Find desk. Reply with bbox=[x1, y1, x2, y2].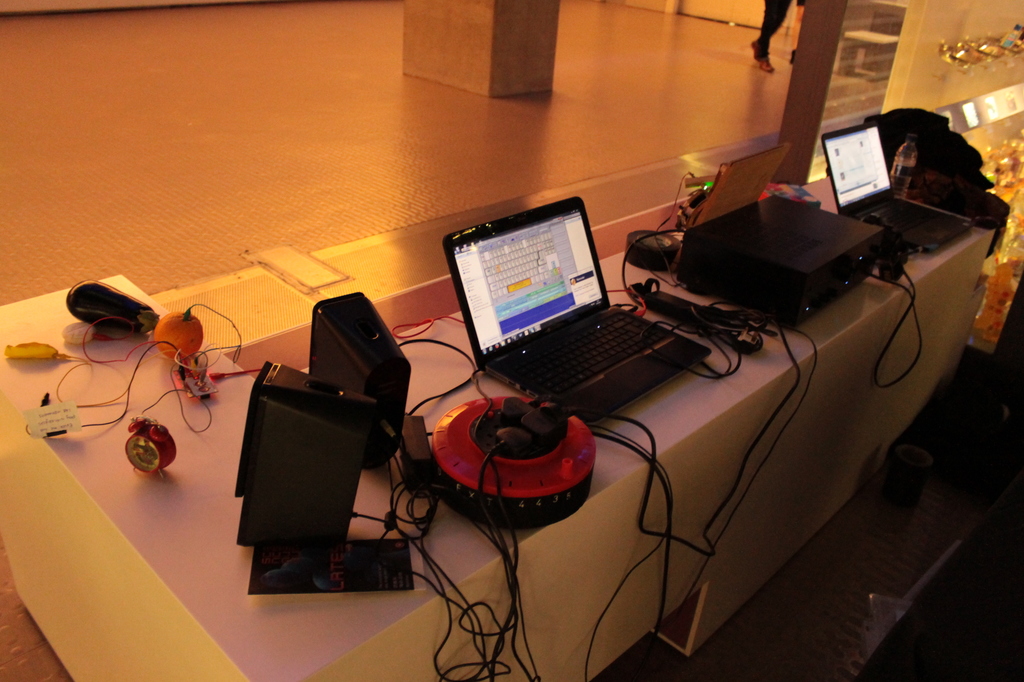
bbox=[0, 227, 996, 681].
